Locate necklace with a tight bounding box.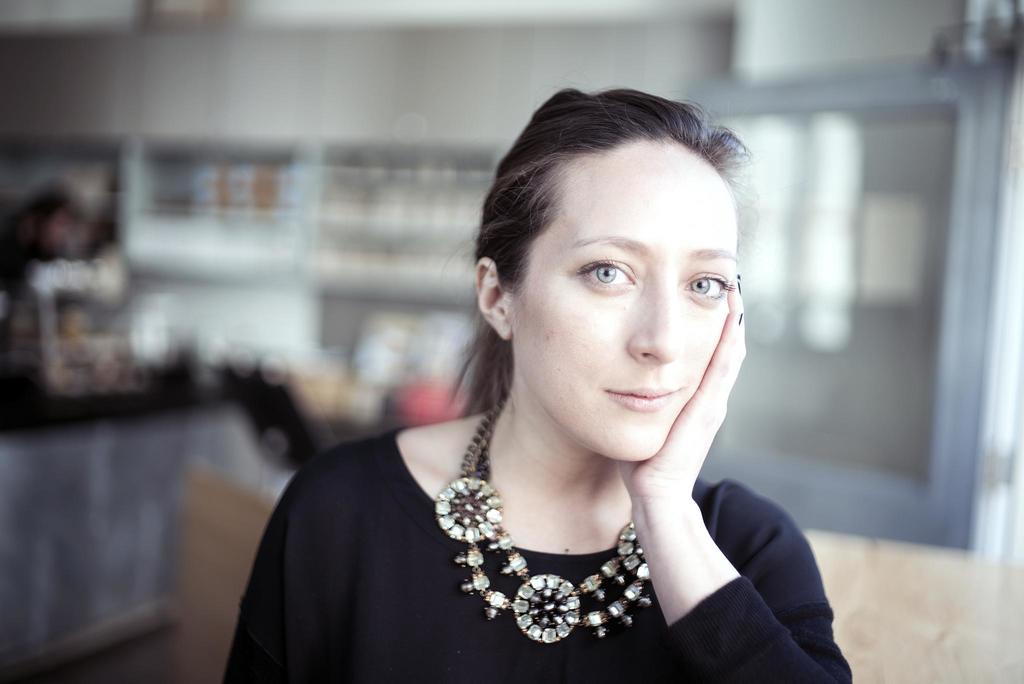
box(433, 395, 656, 656).
